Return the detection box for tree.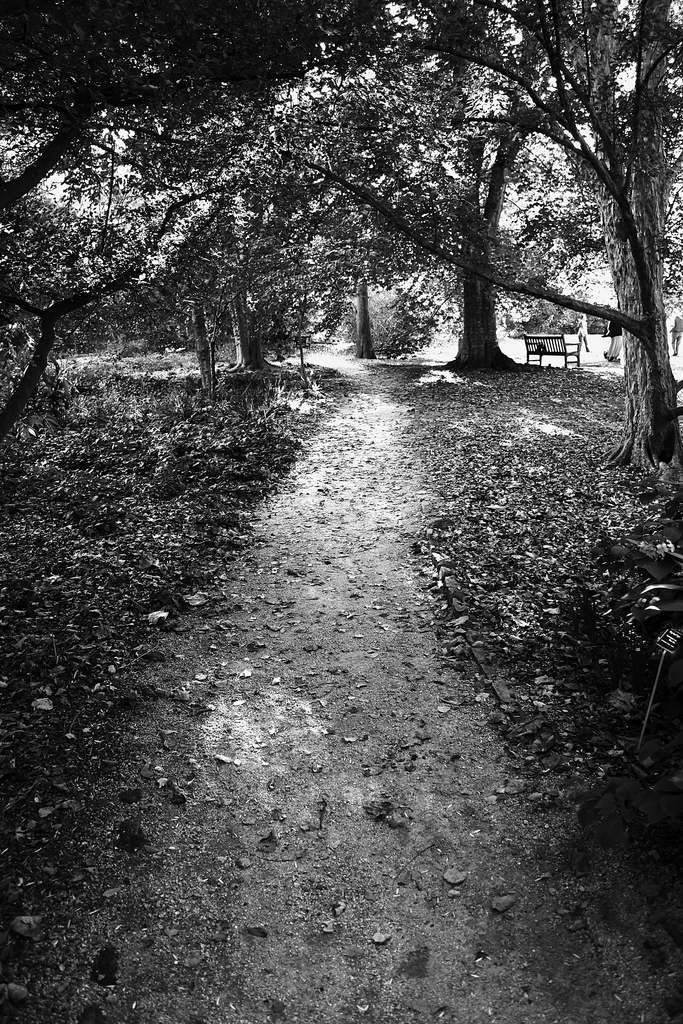
[231,63,527,368].
